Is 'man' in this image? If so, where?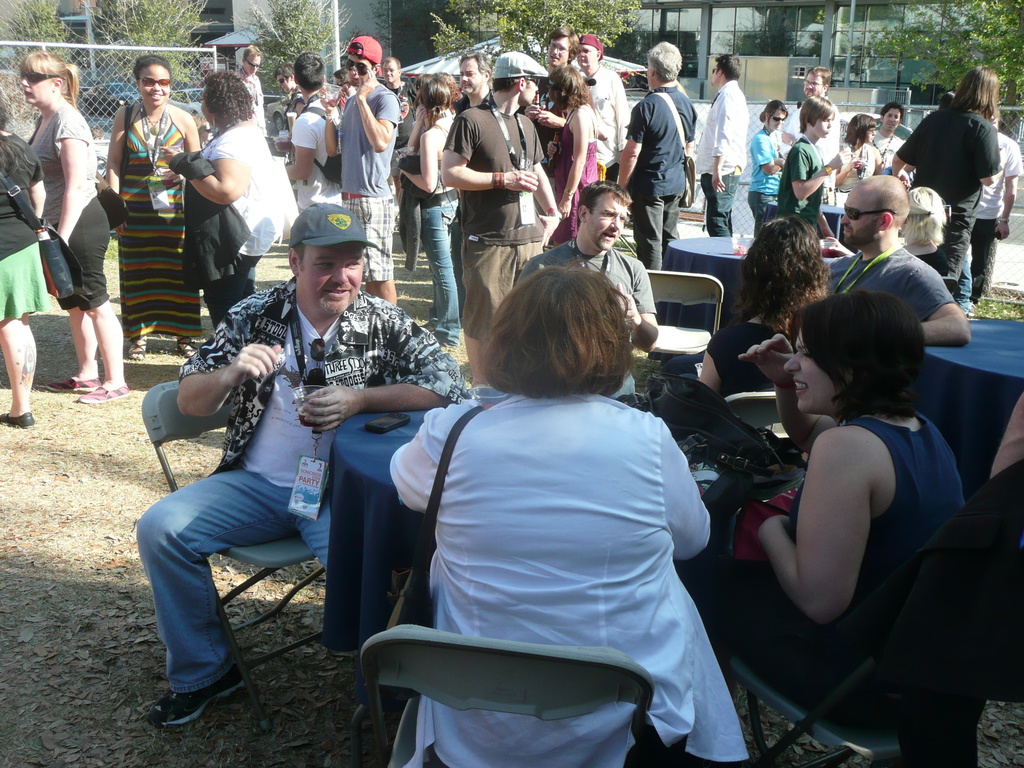
Yes, at 135/205/467/728.
